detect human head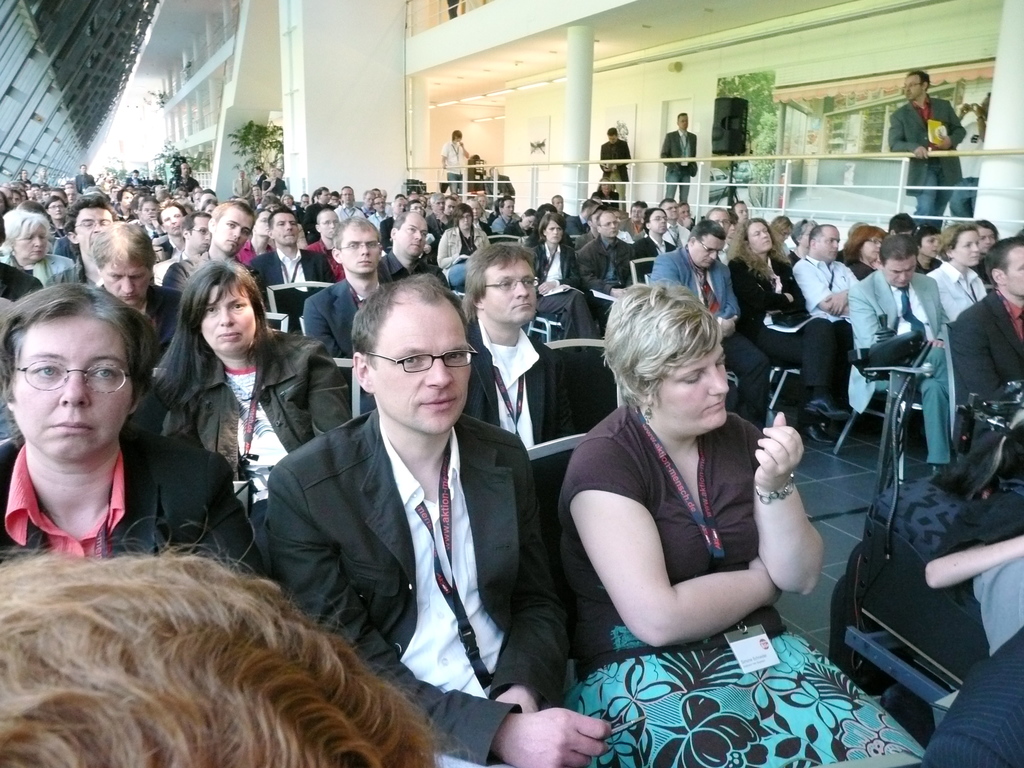
[left=140, top=196, right=164, bottom=220]
